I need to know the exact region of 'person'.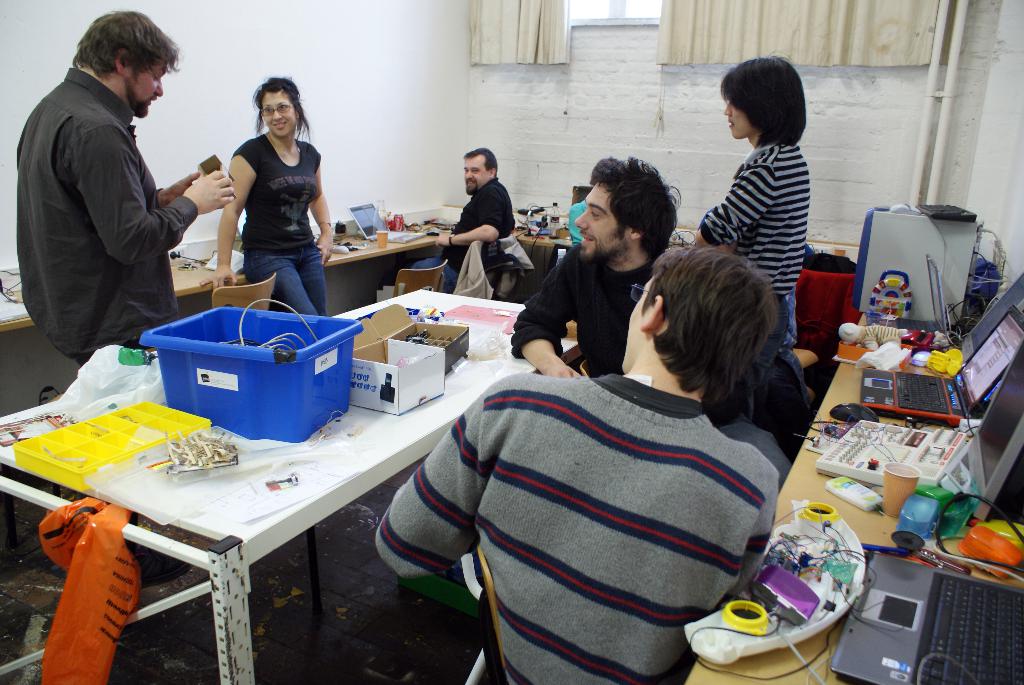
Region: detection(692, 58, 810, 359).
